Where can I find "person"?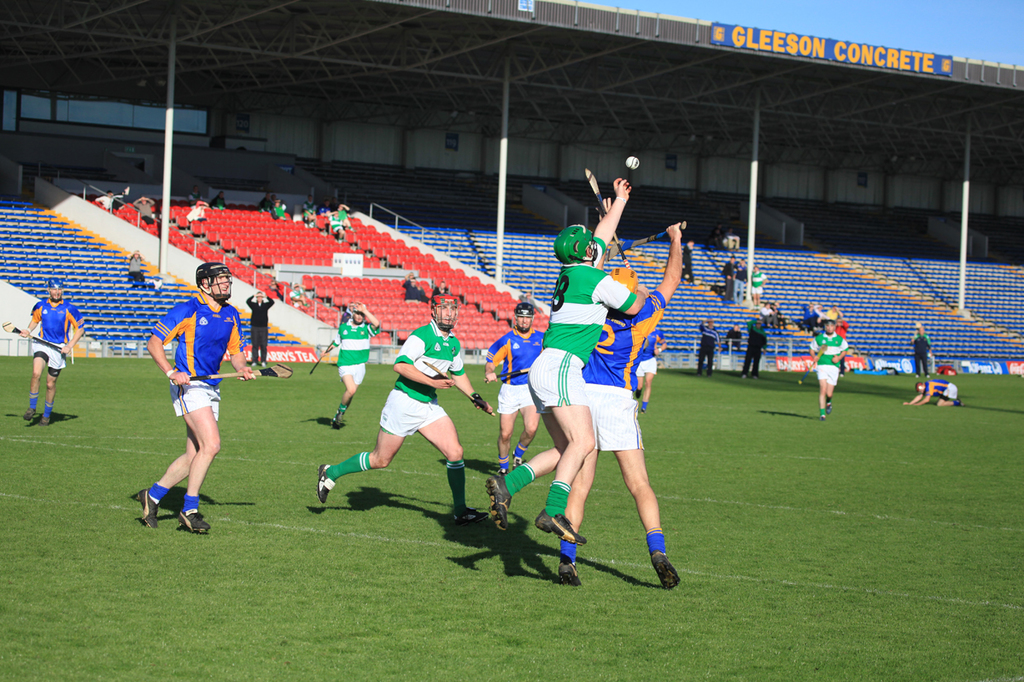
You can find it at 749,267,779,315.
